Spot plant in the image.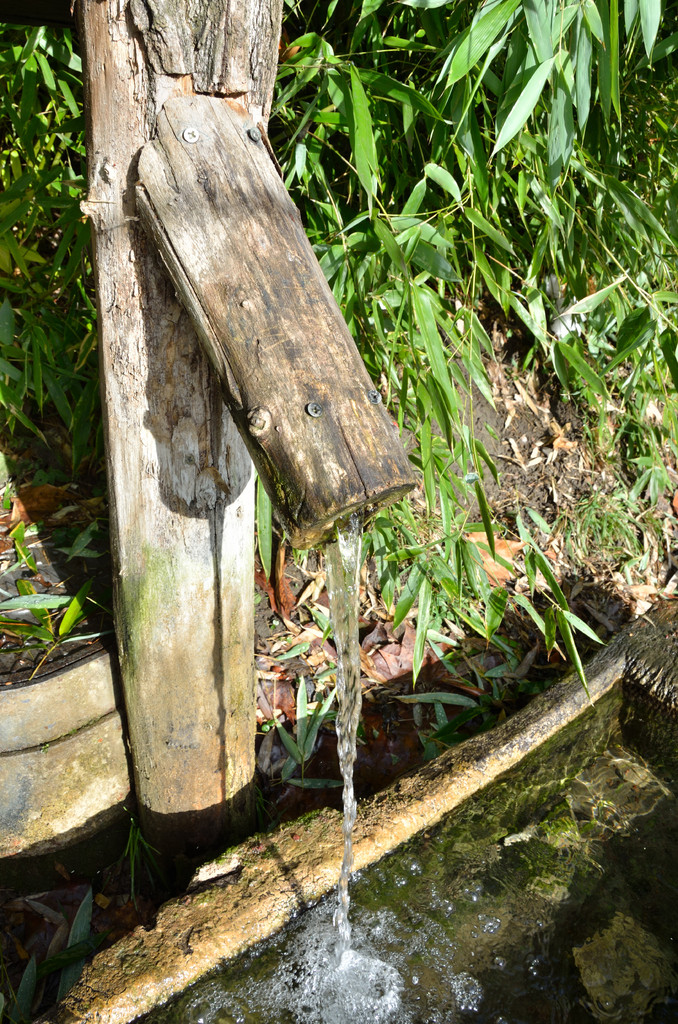
plant found at l=0, t=888, r=97, b=1023.
